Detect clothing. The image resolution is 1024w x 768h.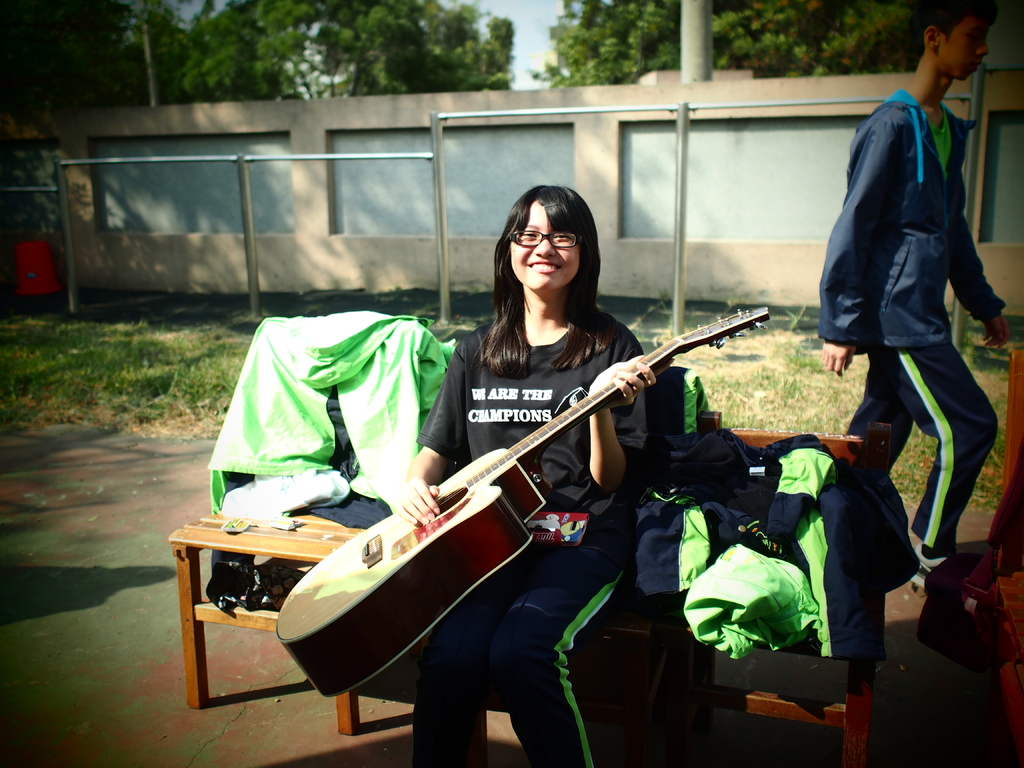
{"left": 412, "top": 309, "right": 652, "bottom": 767}.
